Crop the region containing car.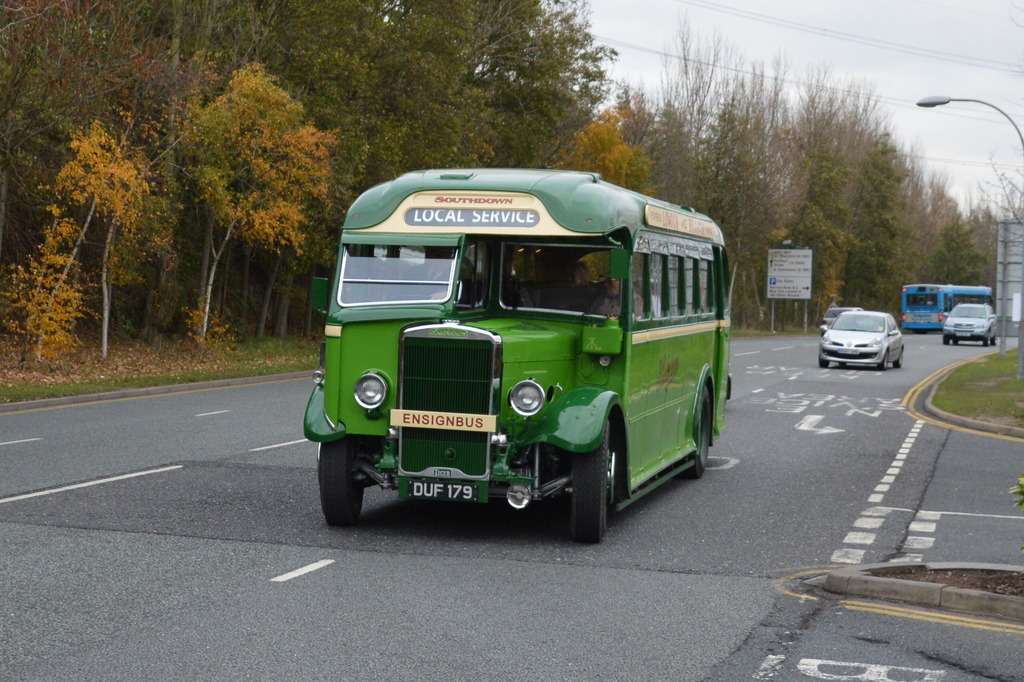
Crop region: crop(945, 298, 998, 349).
